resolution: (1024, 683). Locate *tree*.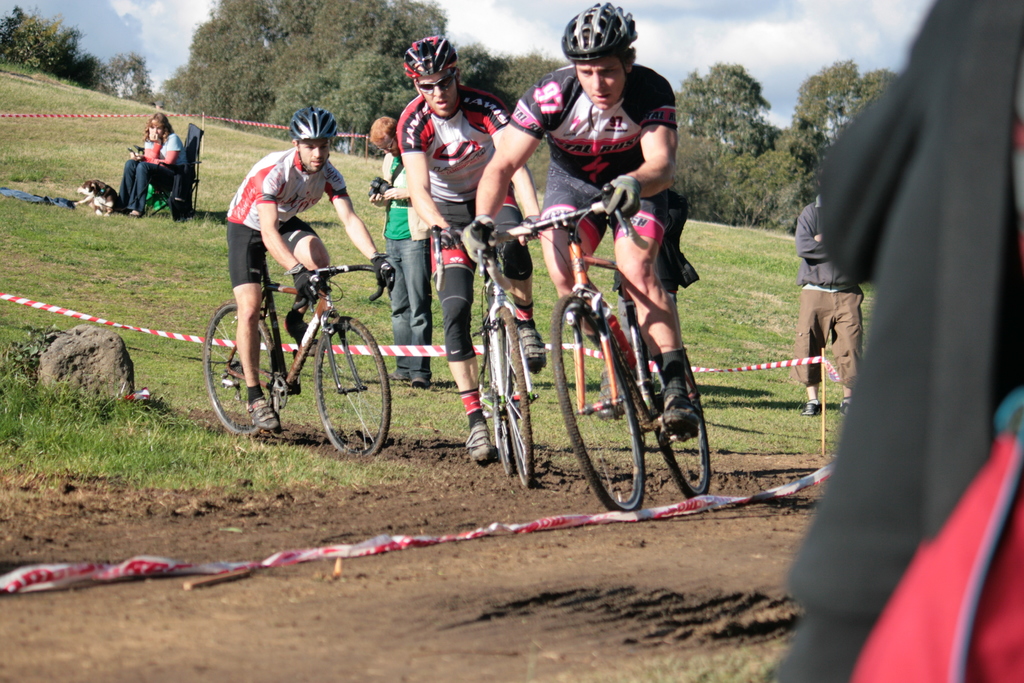
[0, 1, 165, 106].
